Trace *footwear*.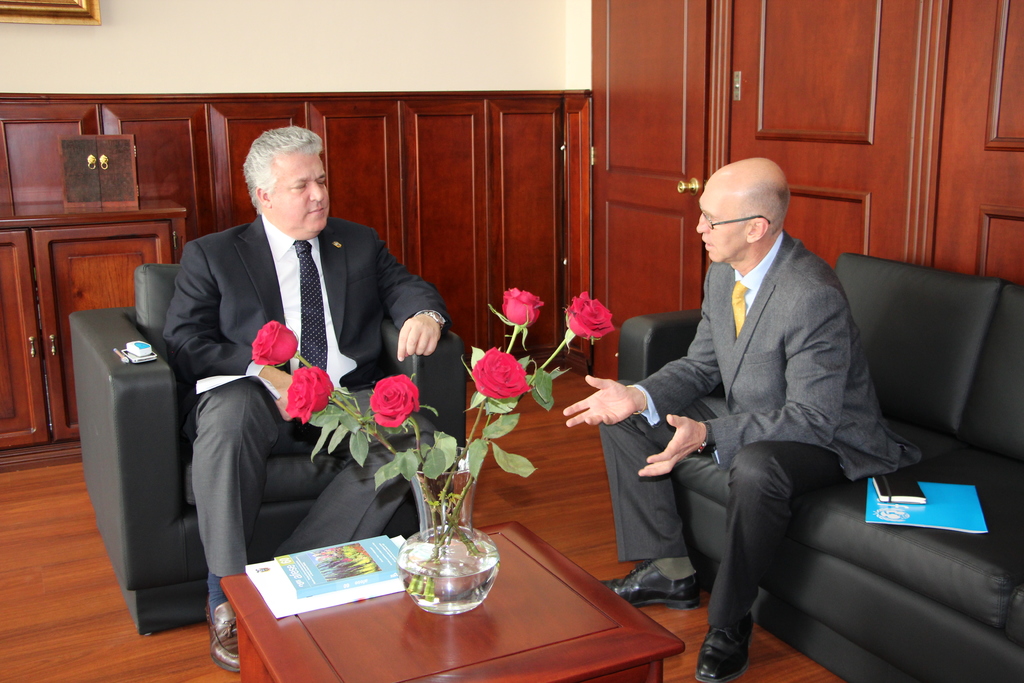
Traced to x1=694, y1=614, x2=751, y2=682.
